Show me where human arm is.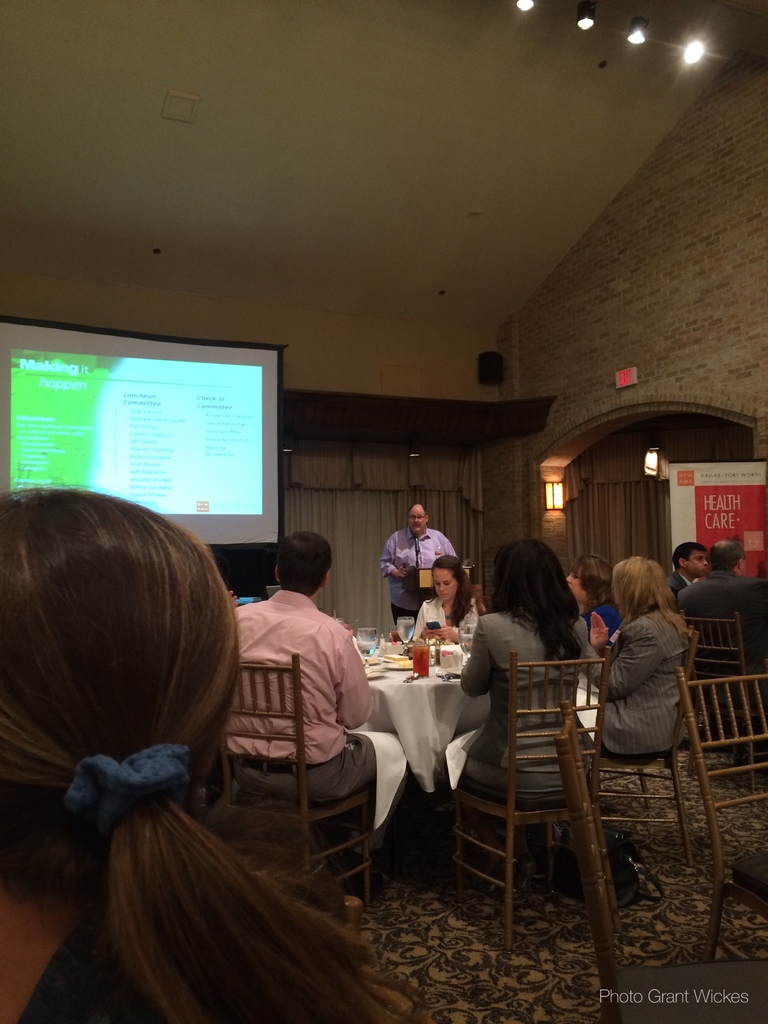
human arm is at 460:616:492:698.
